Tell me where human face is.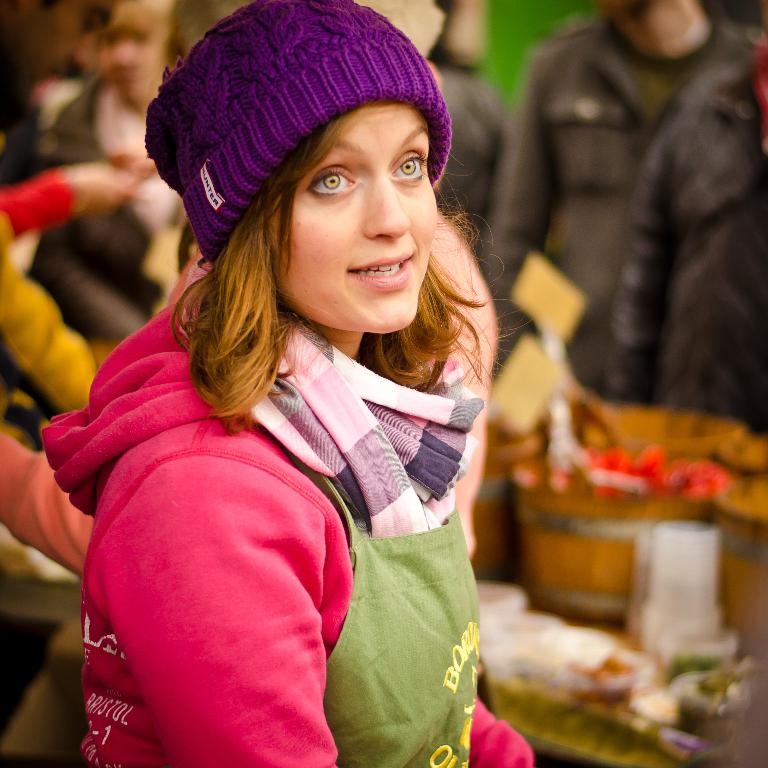
human face is at {"x1": 265, "y1": 97, "x2": 439, "y2": 330}.
